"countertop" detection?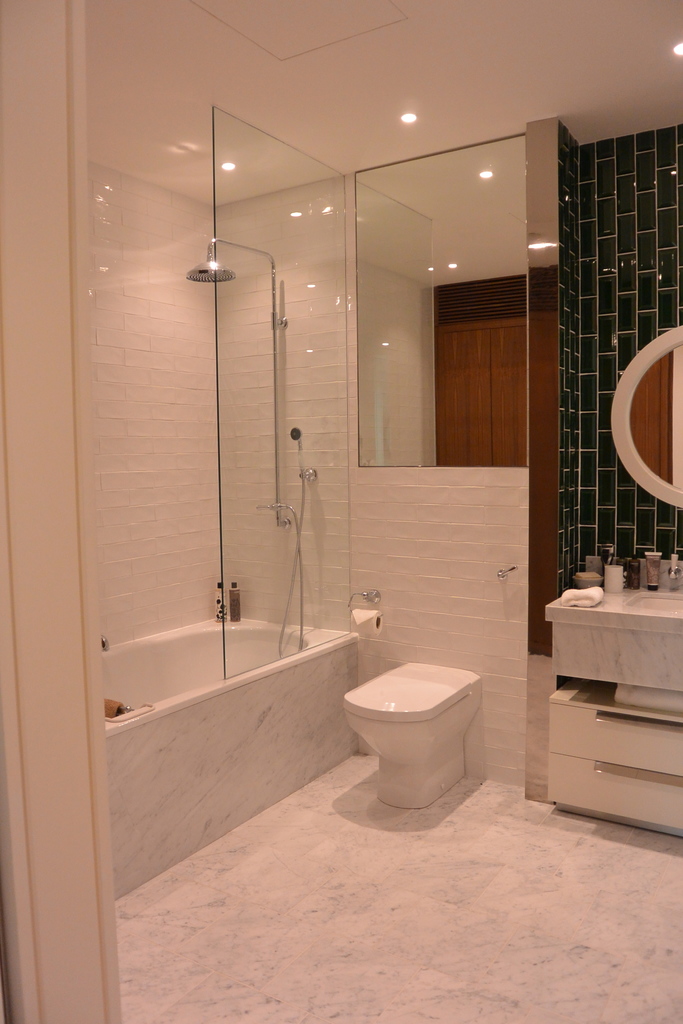
544,575,682,835
